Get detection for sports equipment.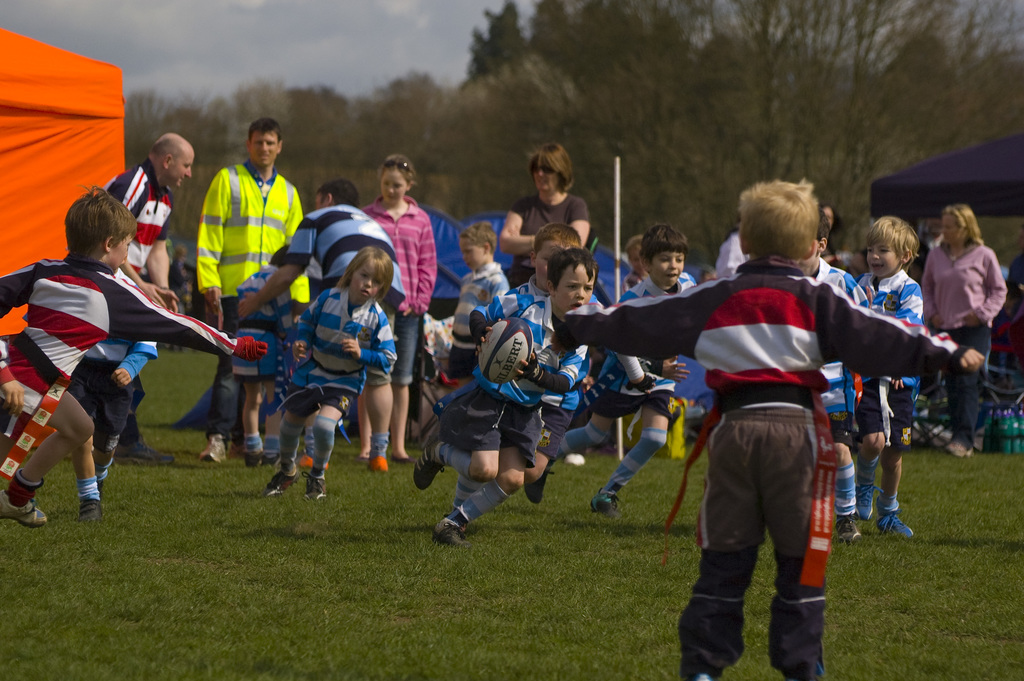
Detection: x1=875 y1=511 x2=915 y2=538.
